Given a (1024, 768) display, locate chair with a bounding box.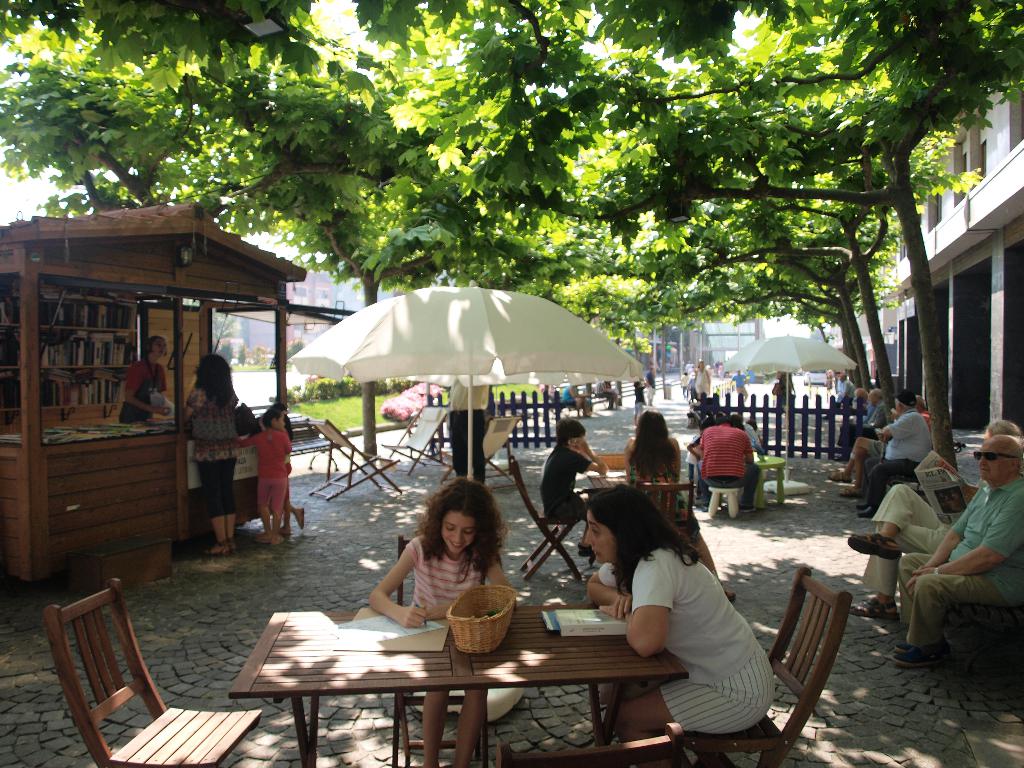
Located: <region>661, 567, 851, 764</region>.
